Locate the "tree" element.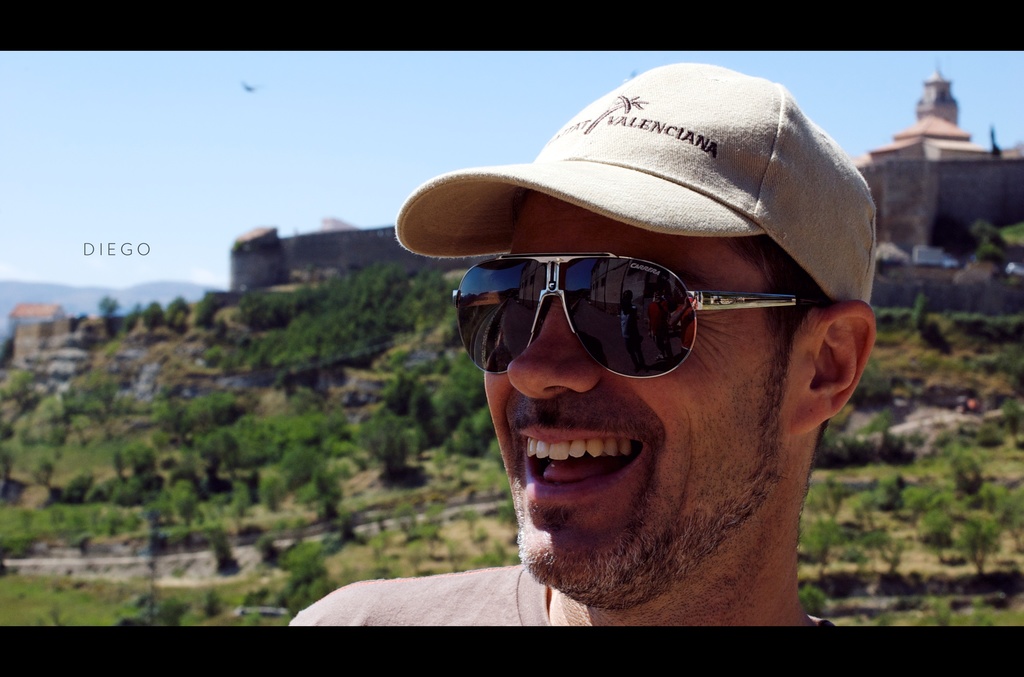
Element bbox: 158/398/212/449.
